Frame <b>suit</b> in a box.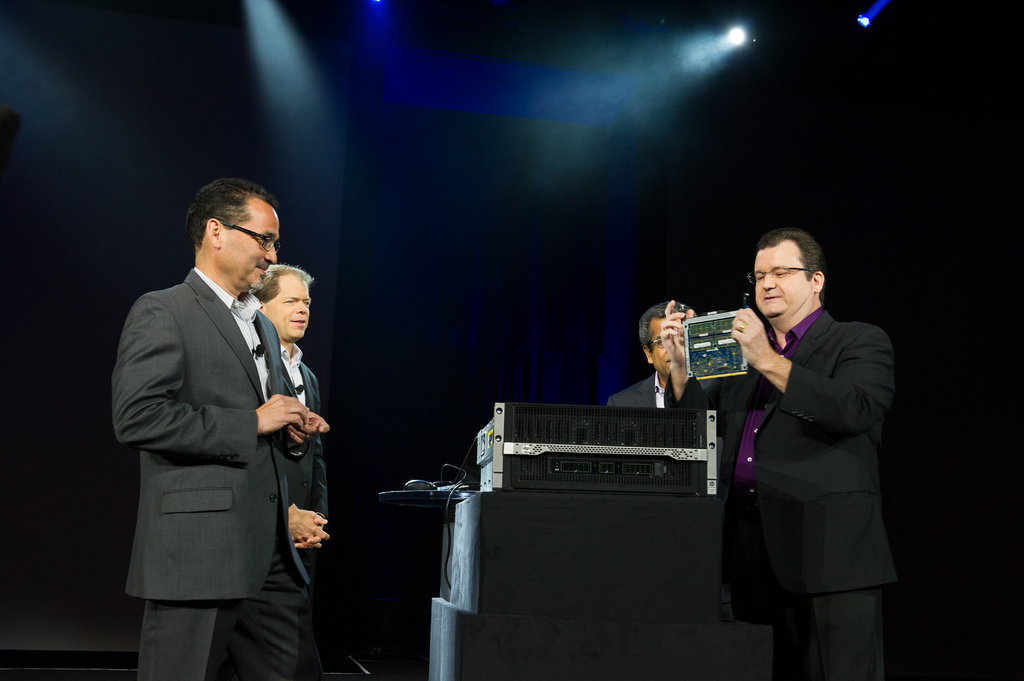
120, 164, 339, 680.
